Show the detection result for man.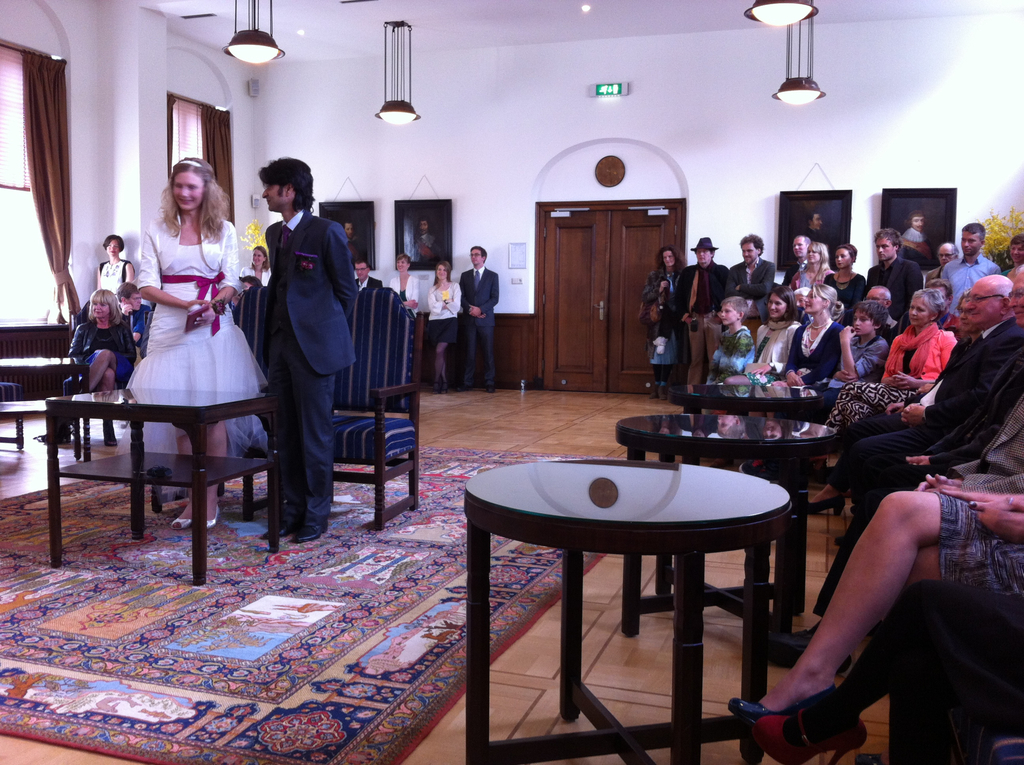
<box>843,276,1013,501</box>.
